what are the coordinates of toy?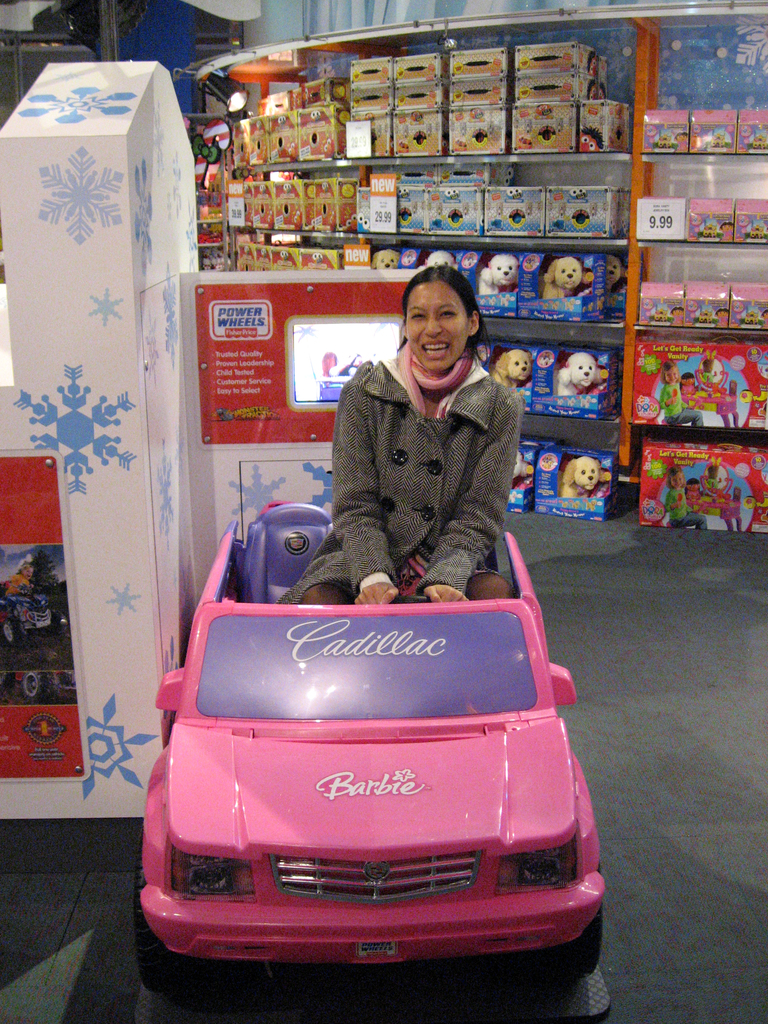
crop(550, 354, 604, 399).
